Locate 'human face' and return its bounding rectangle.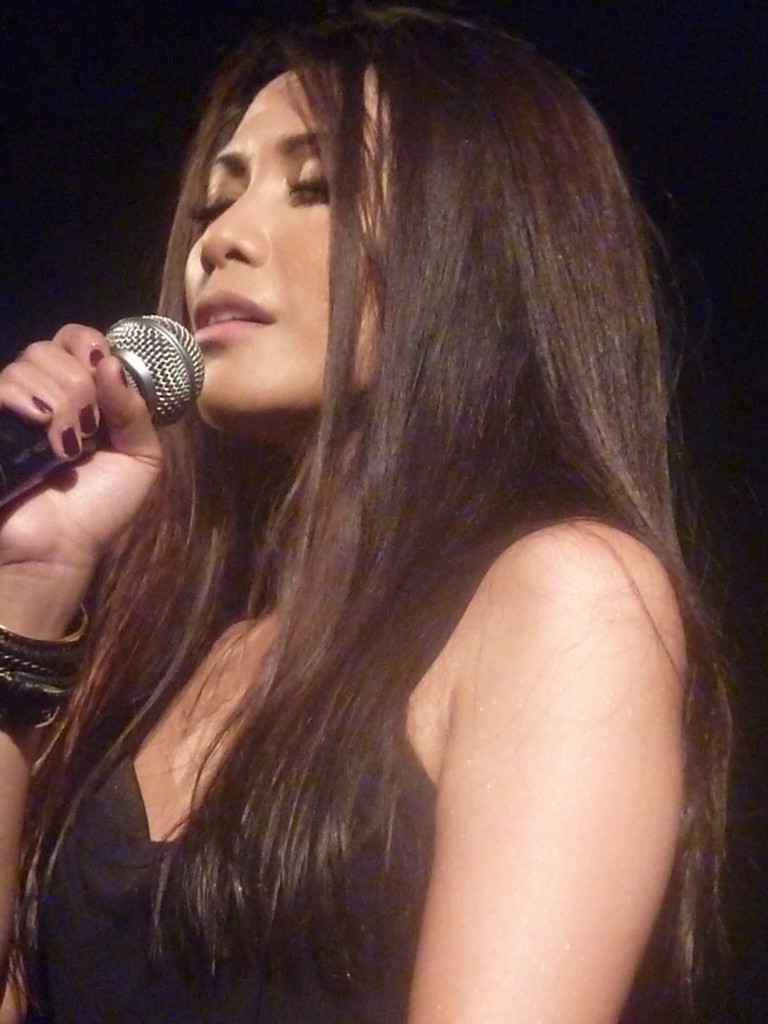
bbox=(188, 54, 387, 417).
